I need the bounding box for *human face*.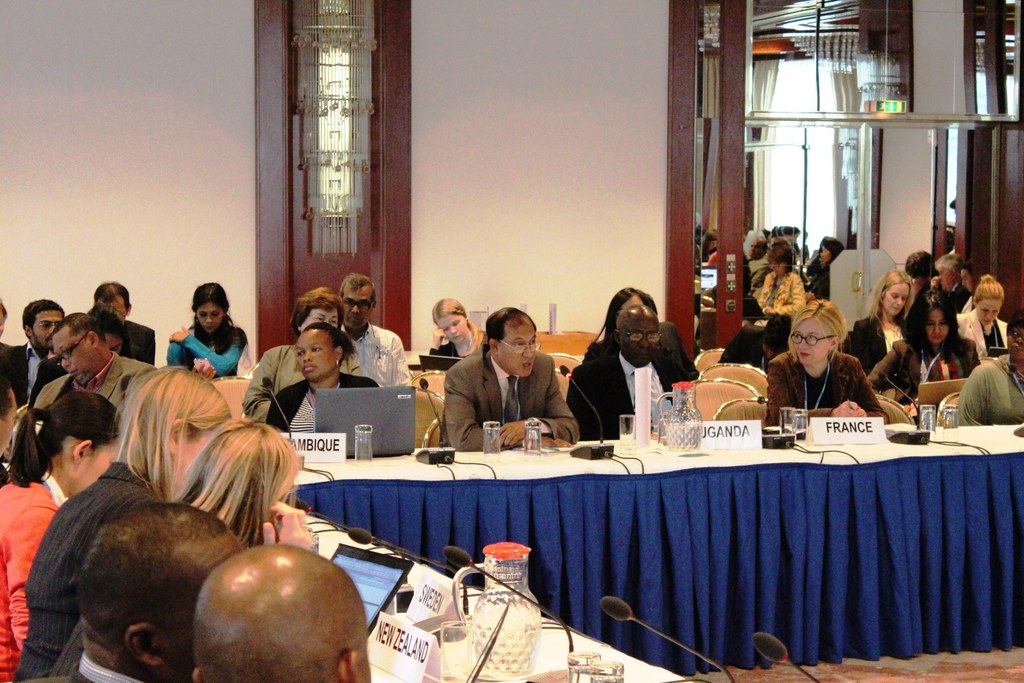
Here it is: BBox(51, 328, 97, 379).
